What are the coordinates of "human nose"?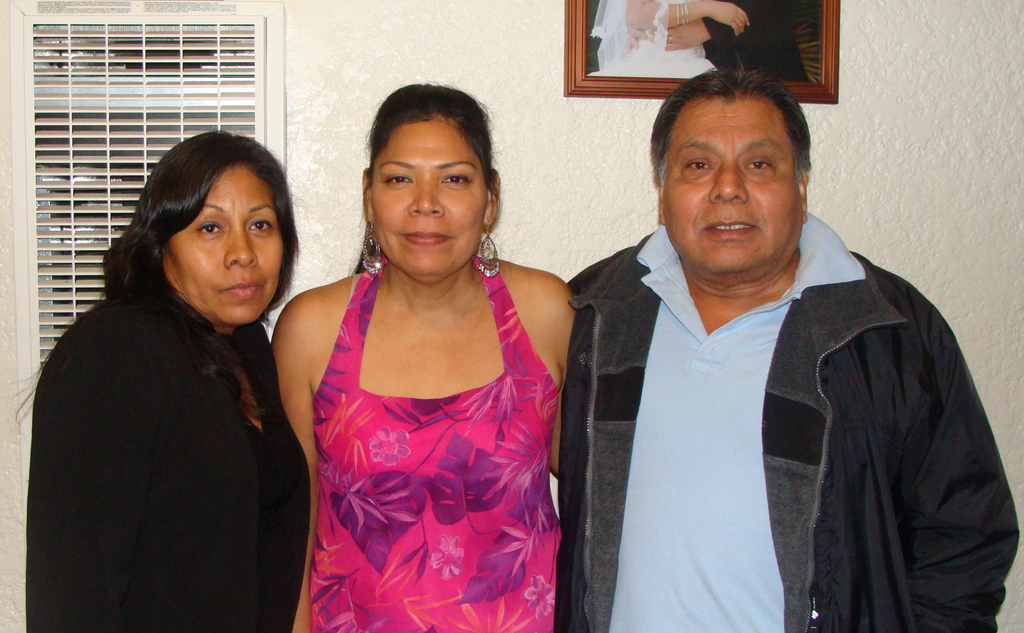
(x1=224, y1=227, x2=257, y2=272).
